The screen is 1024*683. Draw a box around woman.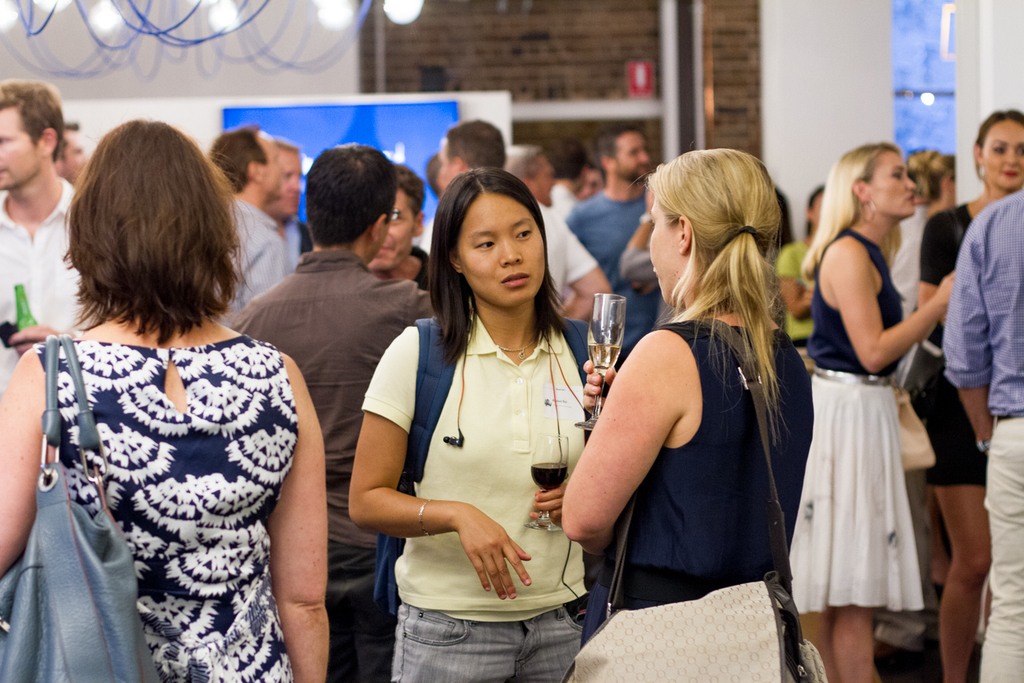
bbox(347, 167, 615, 682).
